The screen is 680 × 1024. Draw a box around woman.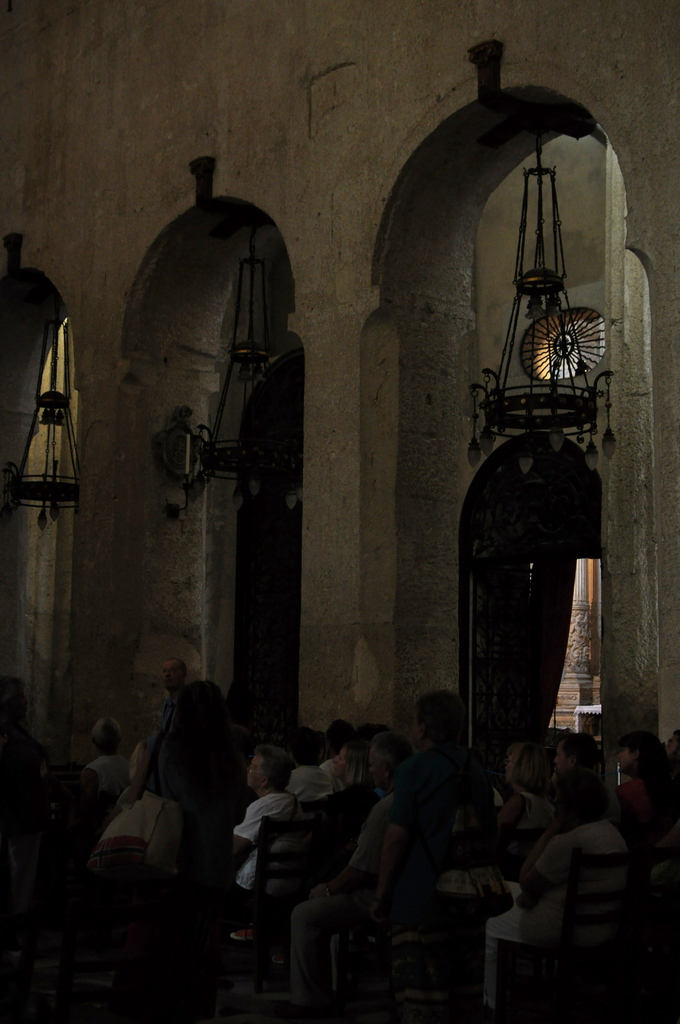
(493,748,557,872).
